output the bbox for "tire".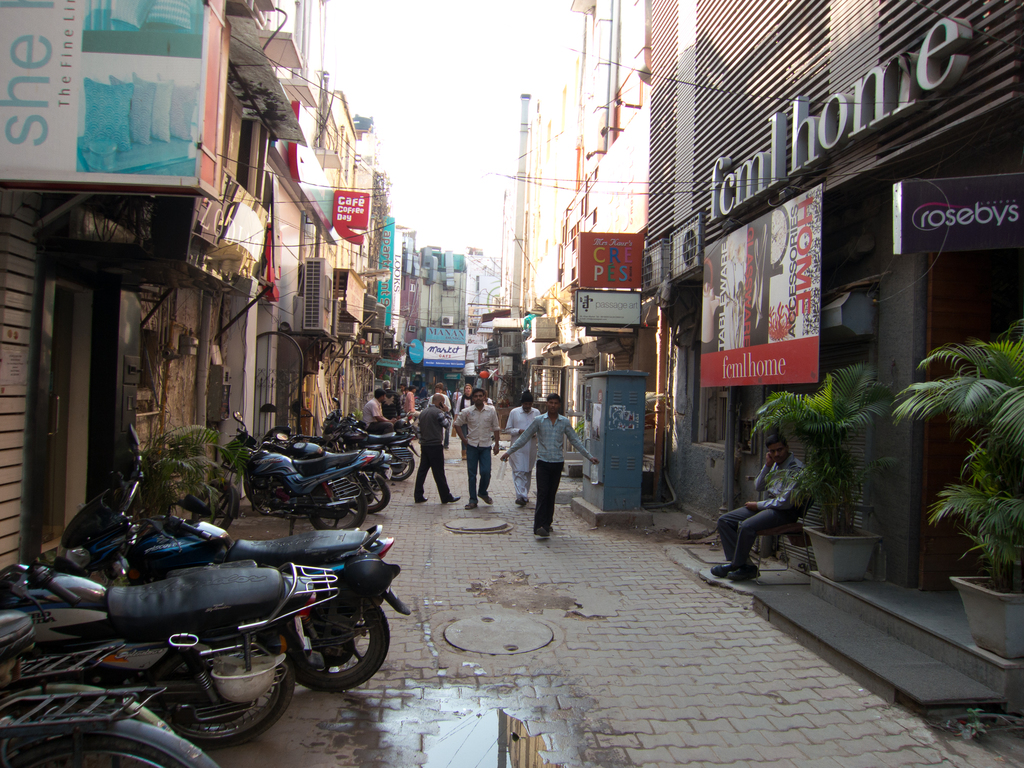
{"x1": 0, "y1": 726, "x2": 212, "y2": 767}.
